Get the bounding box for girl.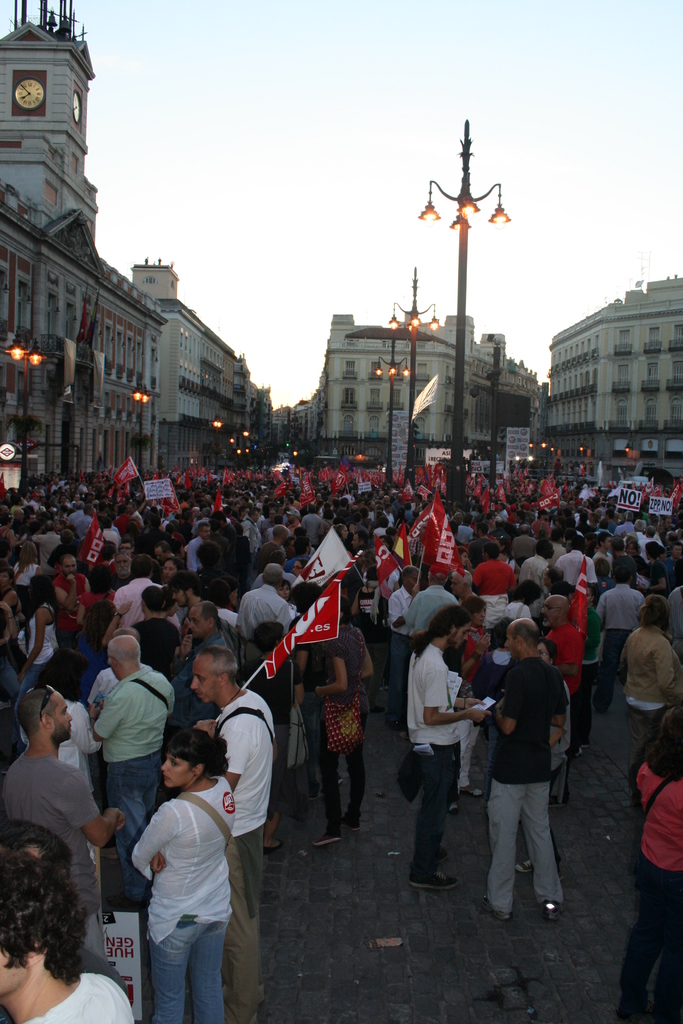
Rect(13, 575, 53, 717).
